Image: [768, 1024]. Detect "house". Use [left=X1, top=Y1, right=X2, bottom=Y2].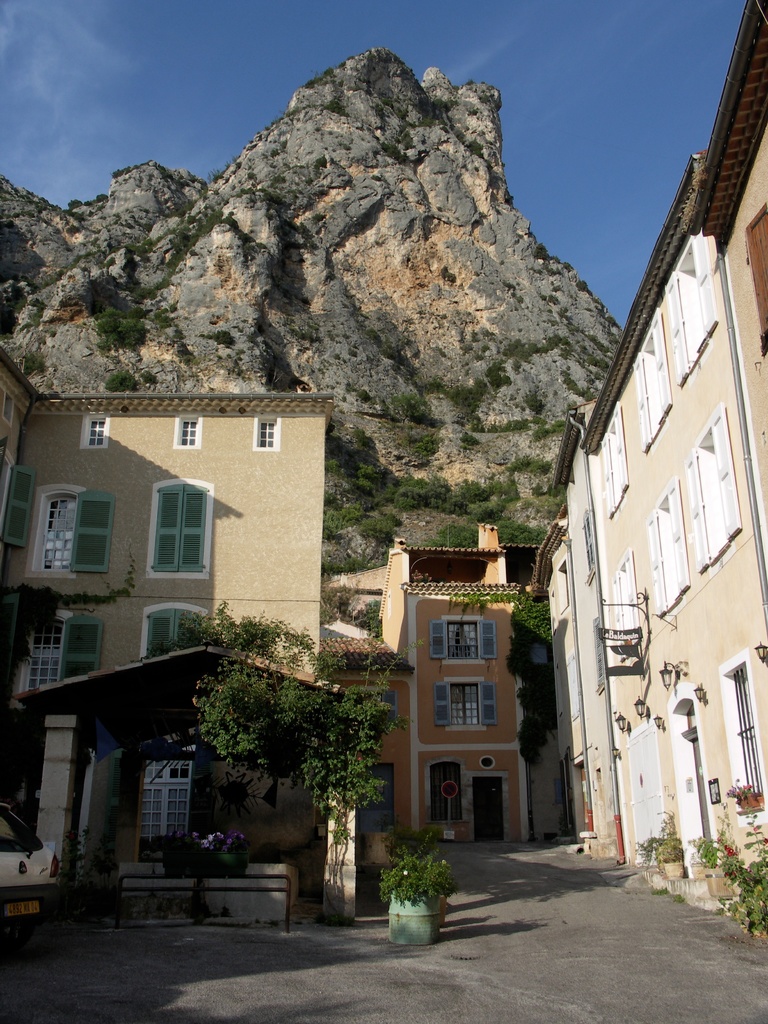
[left=0, top=342, right=362, bottom=746].
